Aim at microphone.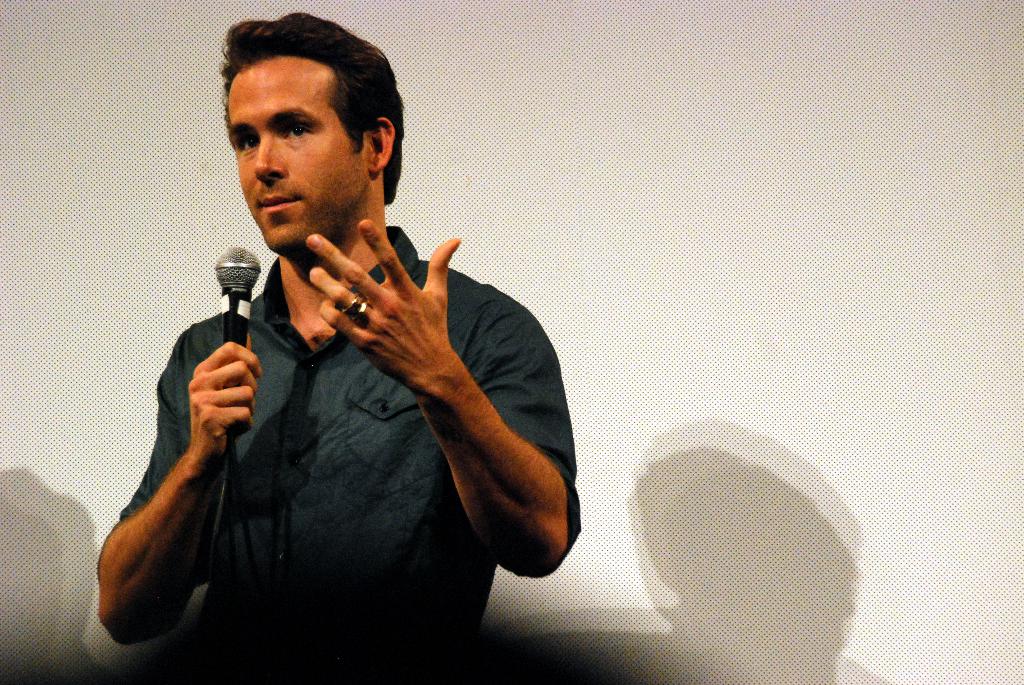
Aimed at {"left": 212, "top": 241, "right": 260, "bottom": 436}.
